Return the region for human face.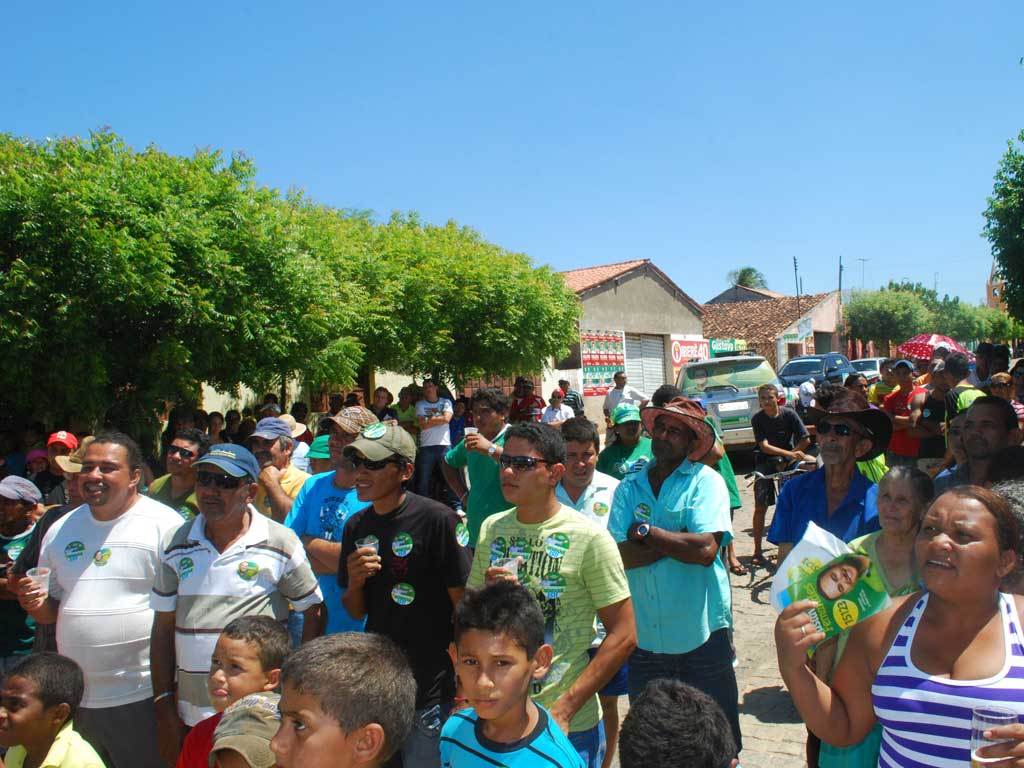
box(620, 420, 643, 439).
